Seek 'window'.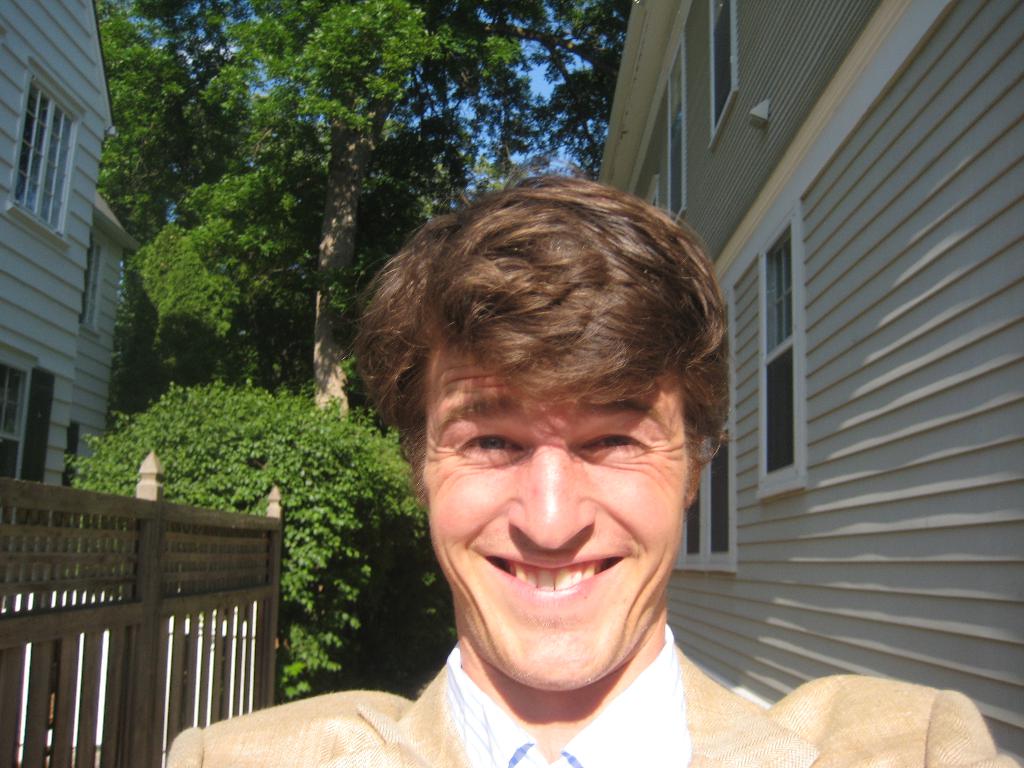
l=8, t=56, r=74, b=236.
